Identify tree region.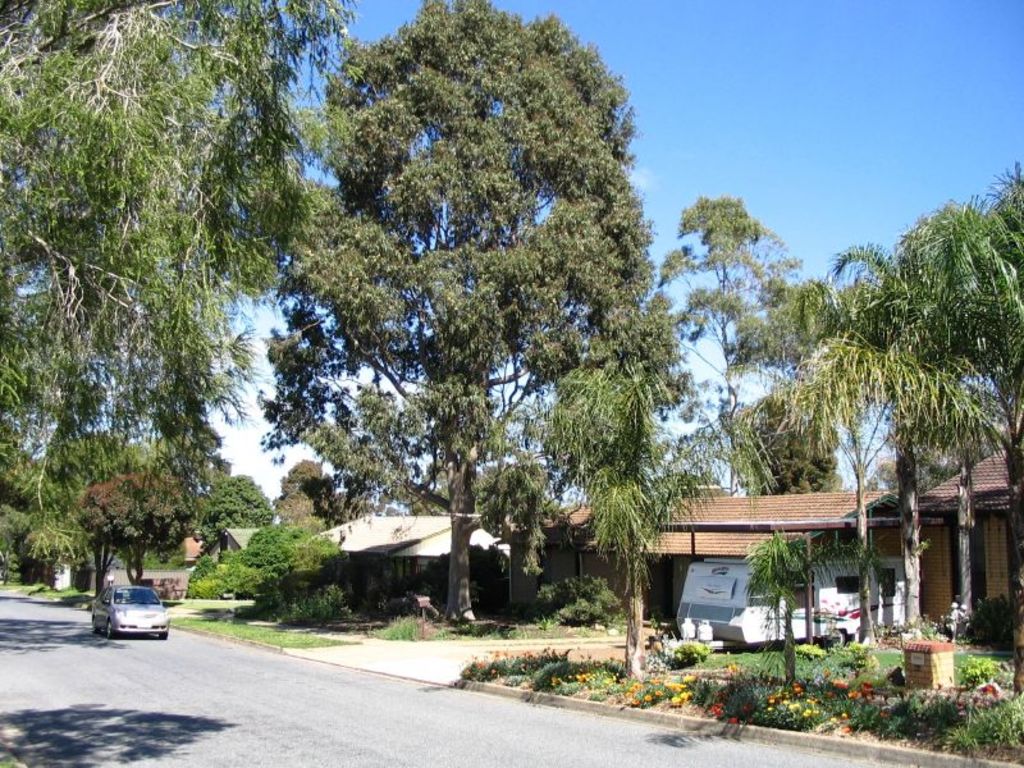
Region: box(253, 453, 364, 536).
